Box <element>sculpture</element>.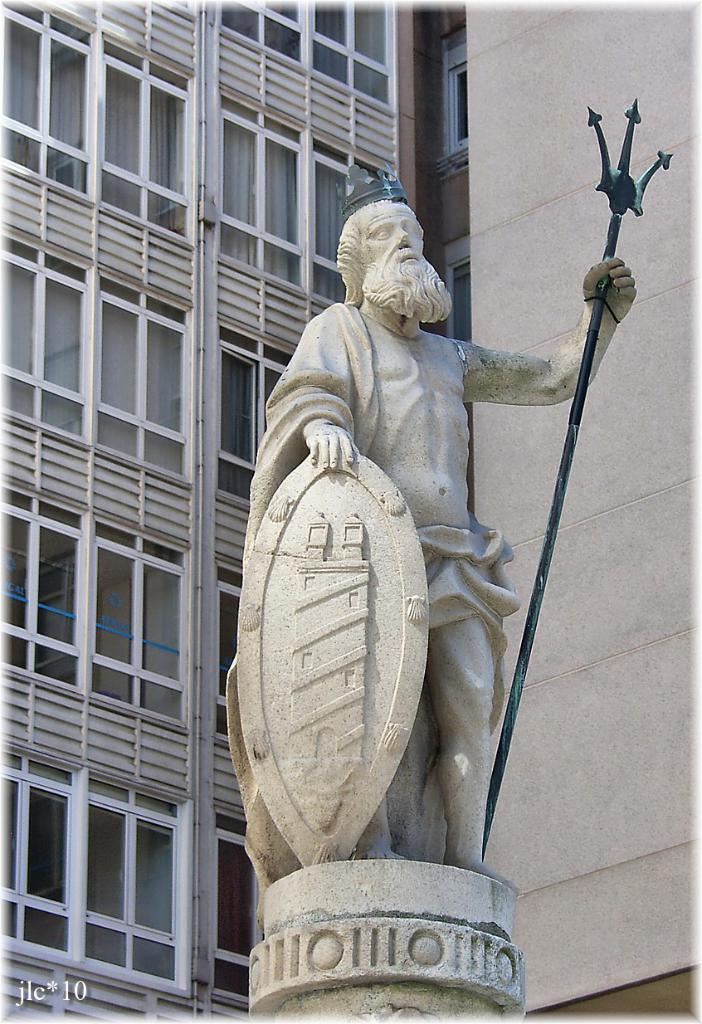
select_region(217, 197, 568, 944).
